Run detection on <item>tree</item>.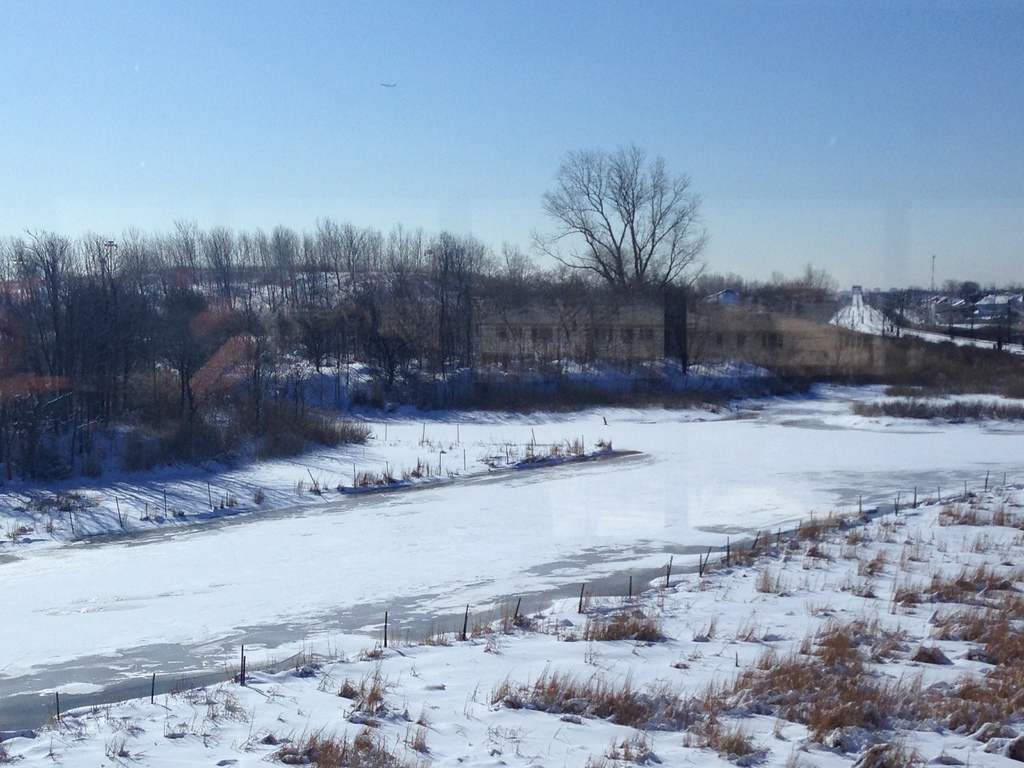
Result: BBox(138, 234, 189, 444).
